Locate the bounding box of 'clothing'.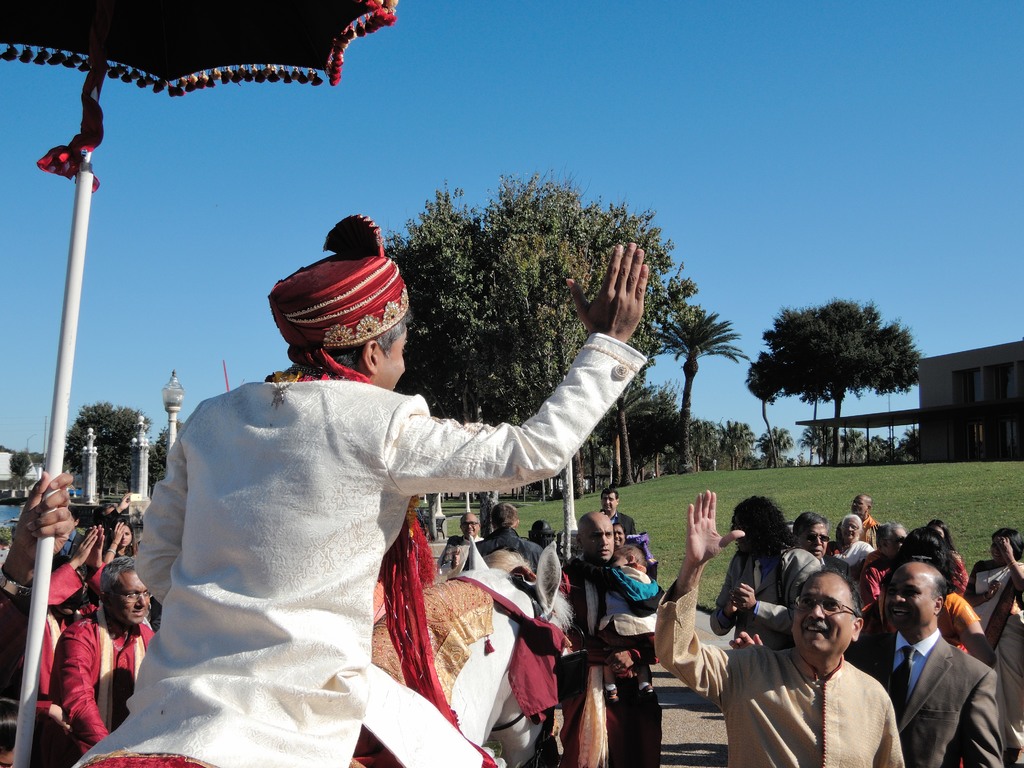
Bounding box: BBox(74, 335, 650, 767).
